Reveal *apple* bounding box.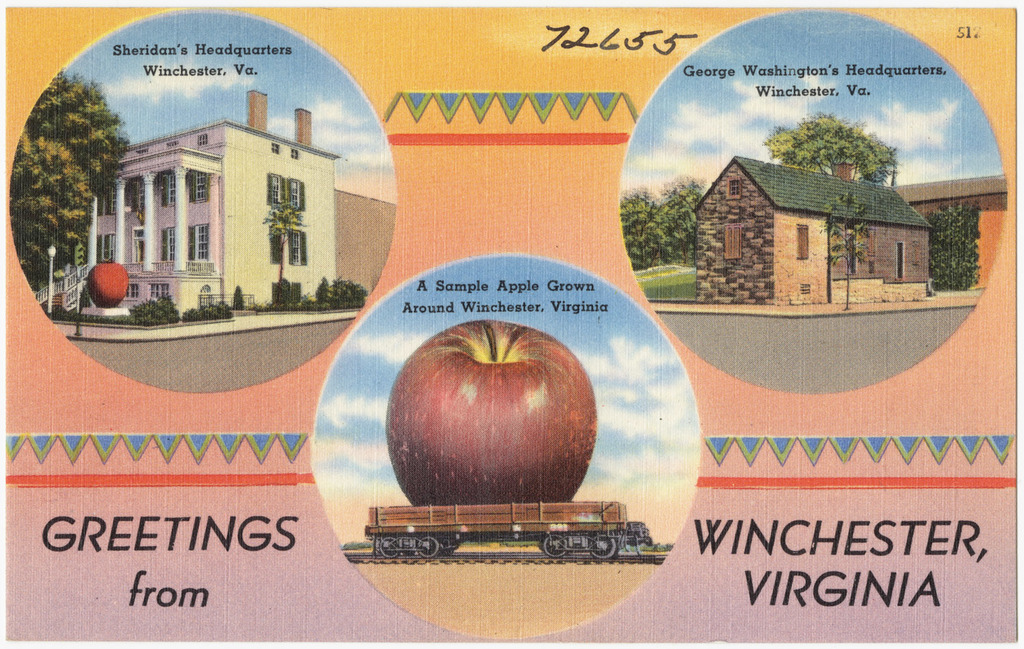
Revealed: [x1=381, y1=330, x2=597, y2=526].
